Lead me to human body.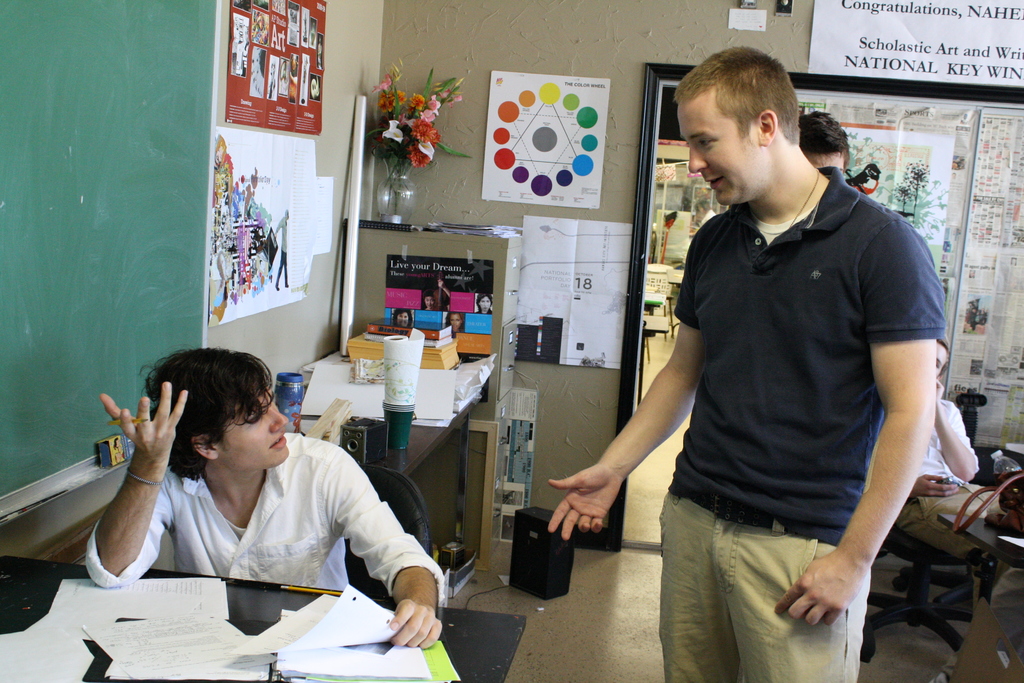
Lead to locate(275, 215, 289, 292).
